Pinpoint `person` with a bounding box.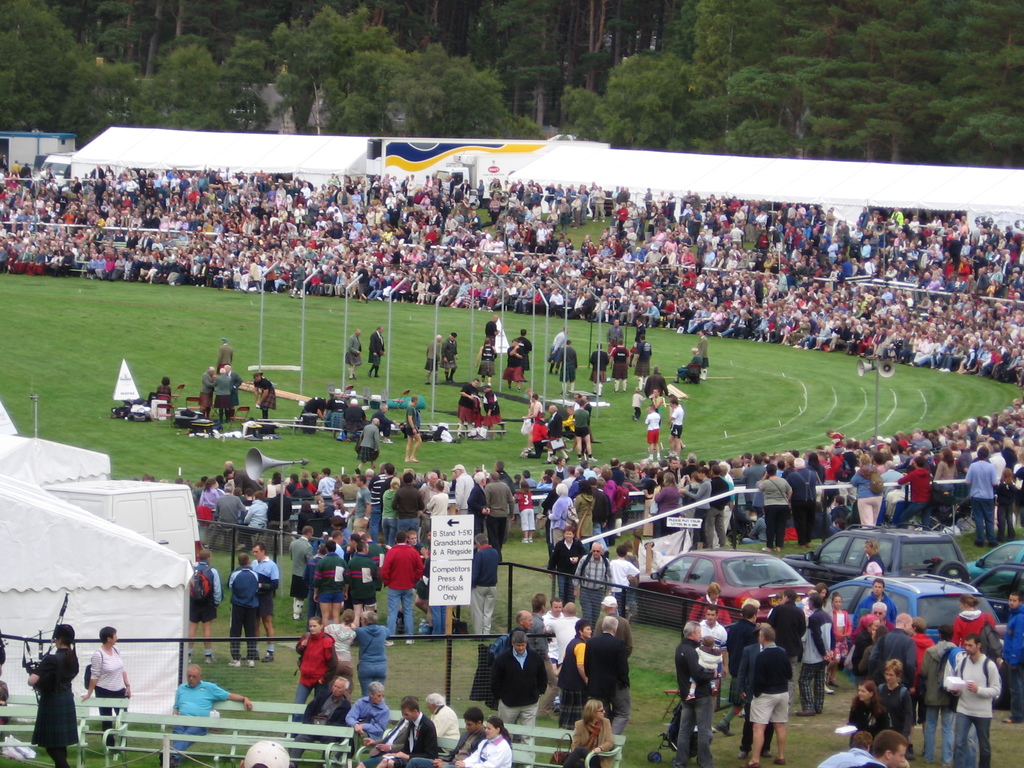
(x1=349, y1=541, x2=379, y2=620).
